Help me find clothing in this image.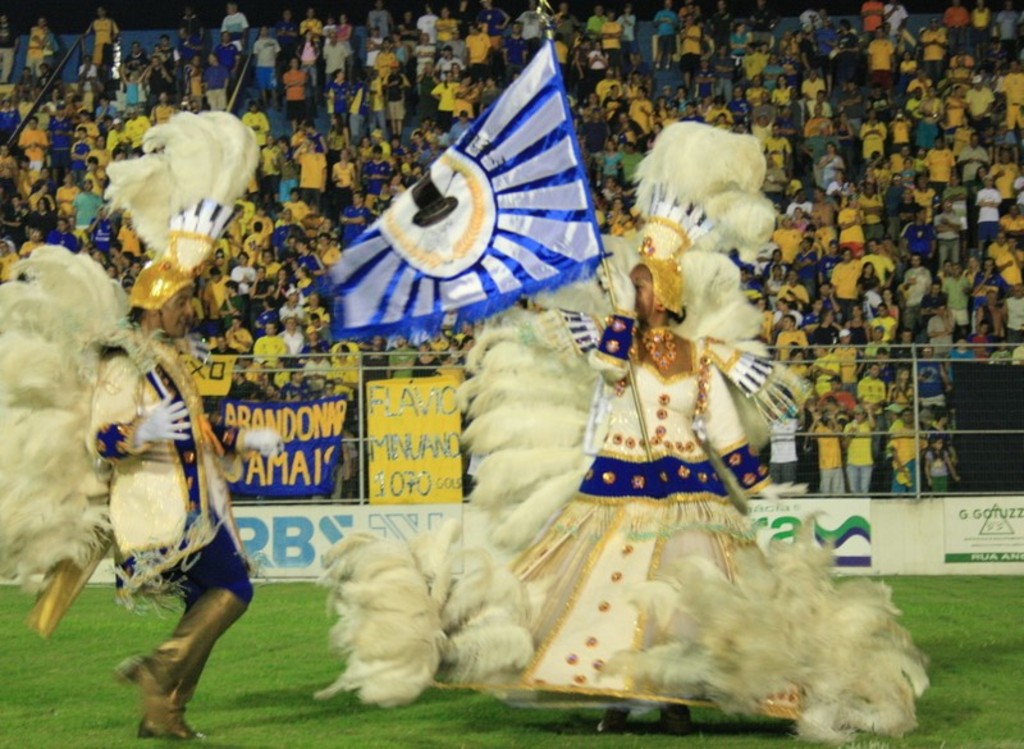
Found it: {"x1": 73, "y1": 141, "x2": 88, "y2": 163}.
